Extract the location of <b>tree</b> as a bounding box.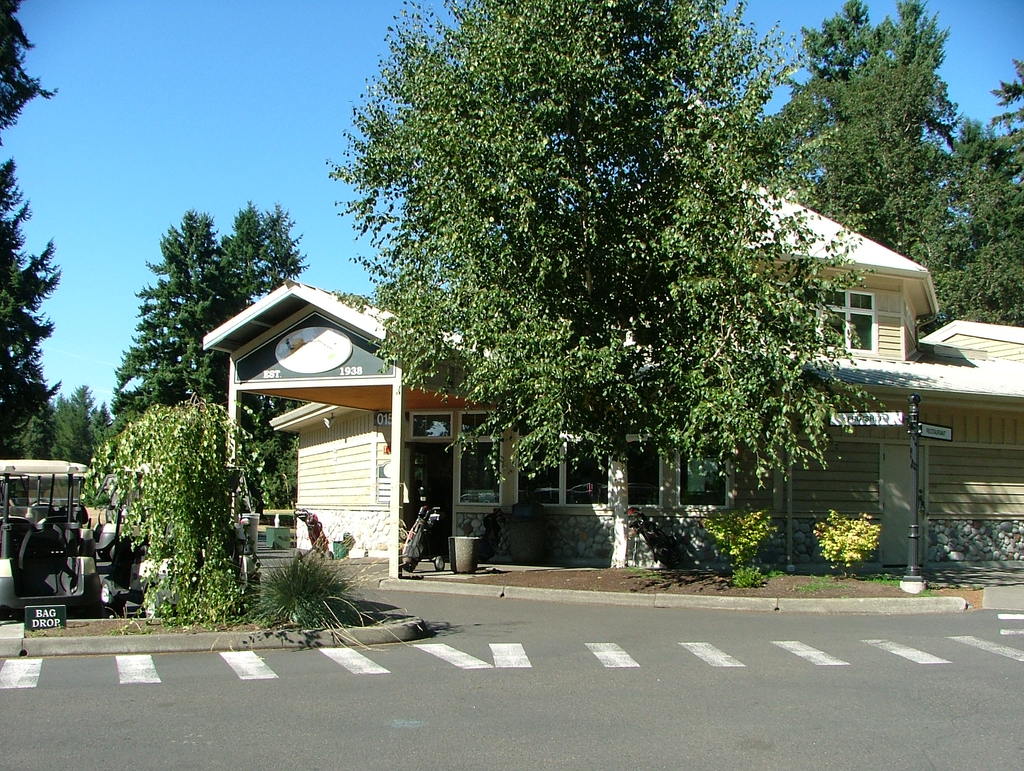
l=41, t=380, r=108, b=480.
